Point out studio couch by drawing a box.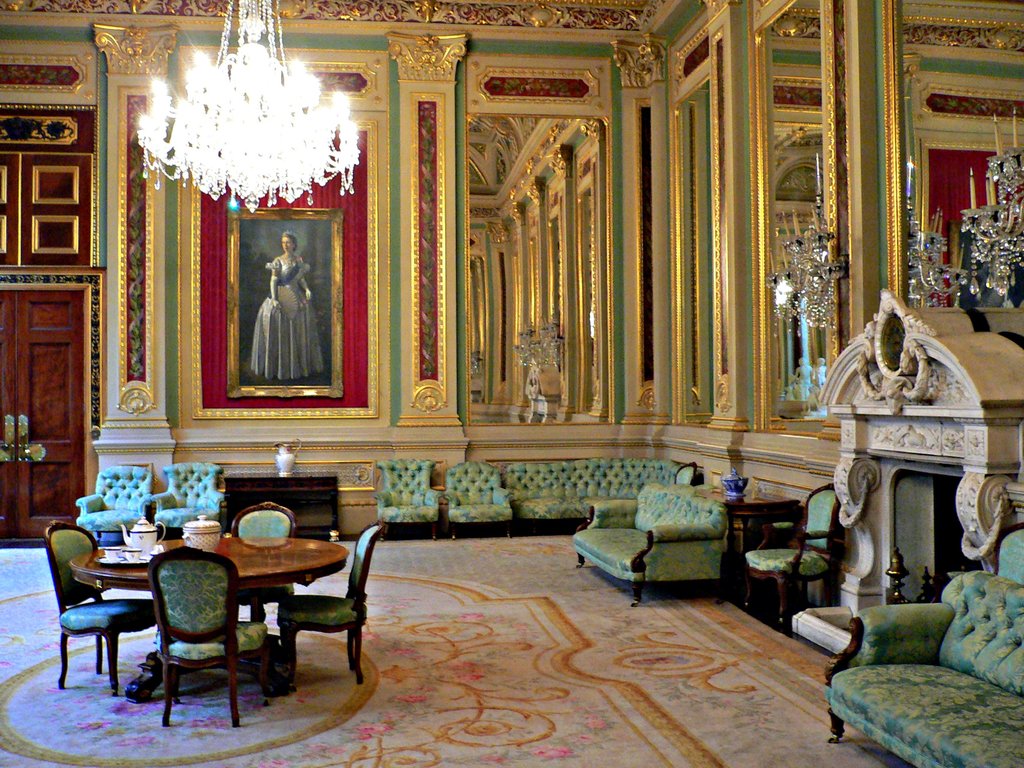
[left=509, top=460, right=687, bottom=521].
